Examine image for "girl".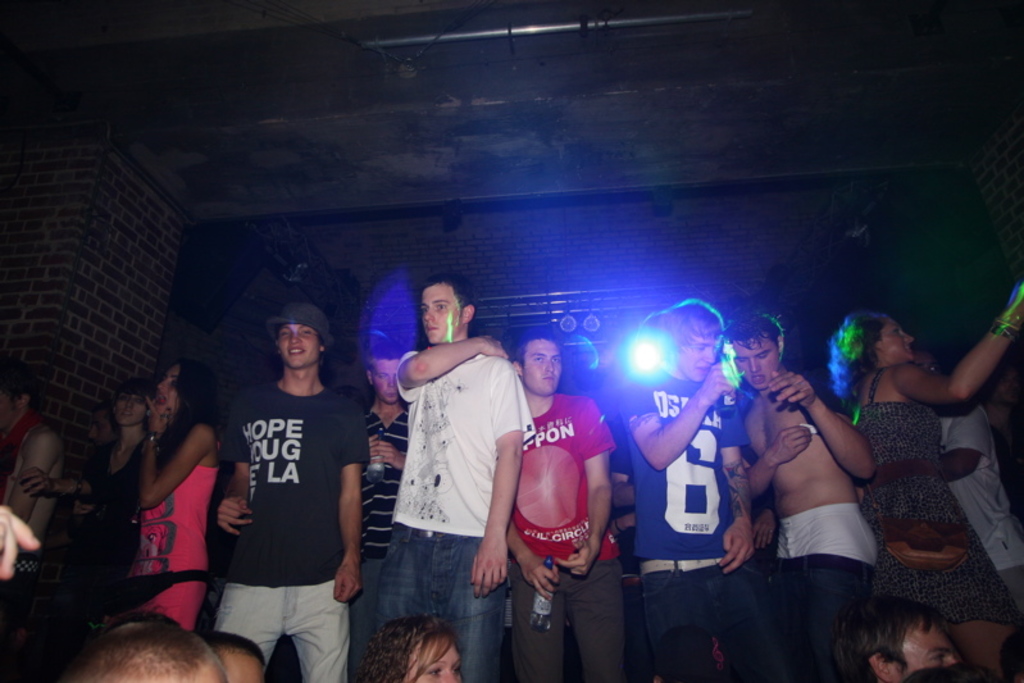
Examination result: left=135, top=358, right=232, bottom=632.
